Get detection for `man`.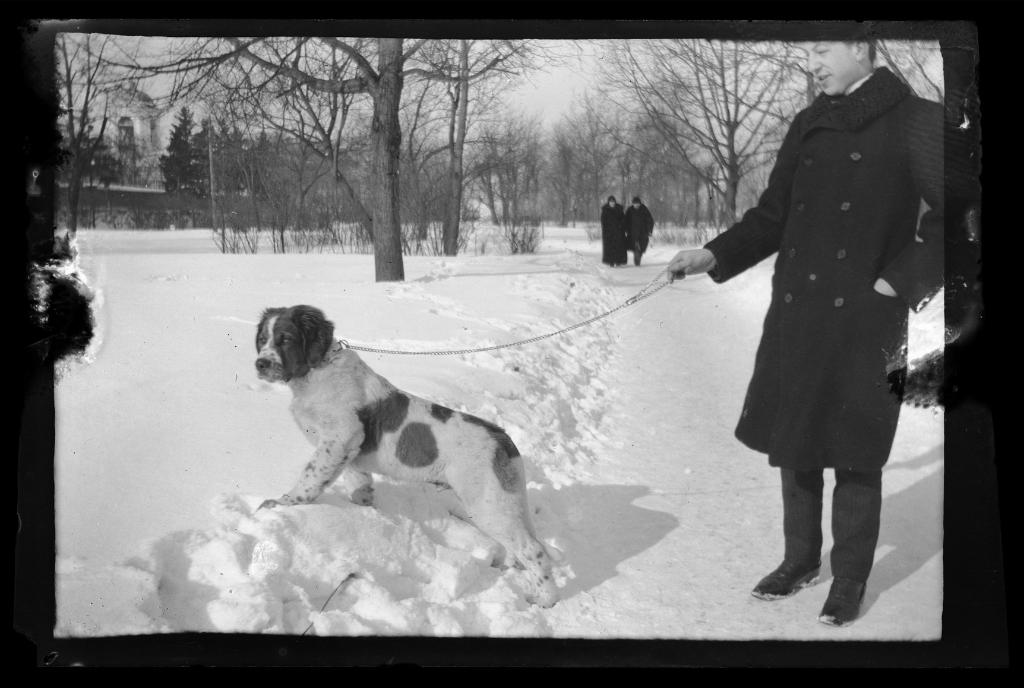
Detection: rect(670, 43, 957, 618).
